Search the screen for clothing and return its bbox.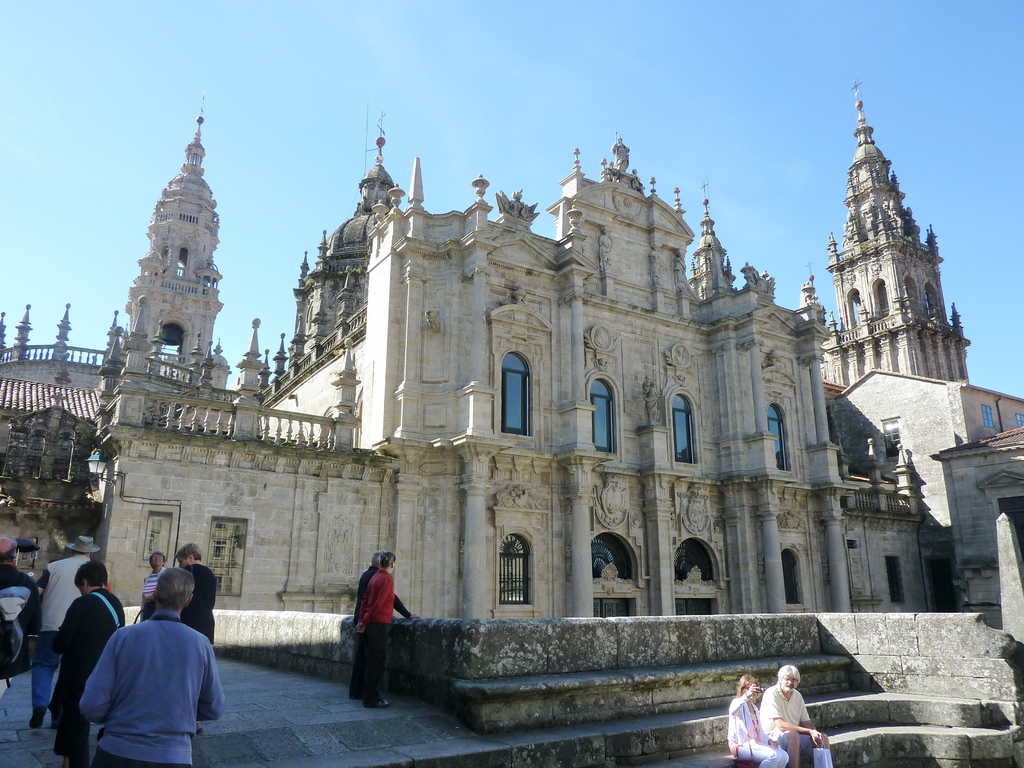
Found: rect(368, 565, 390, 699).
